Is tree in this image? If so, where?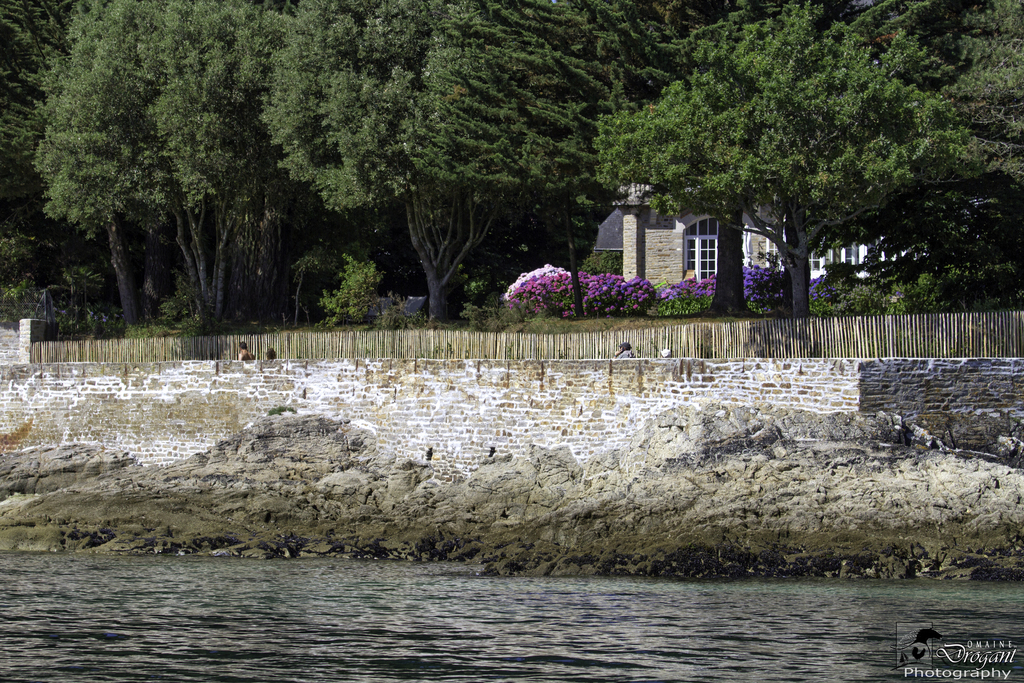
Yes, at 256:0:512:325.
